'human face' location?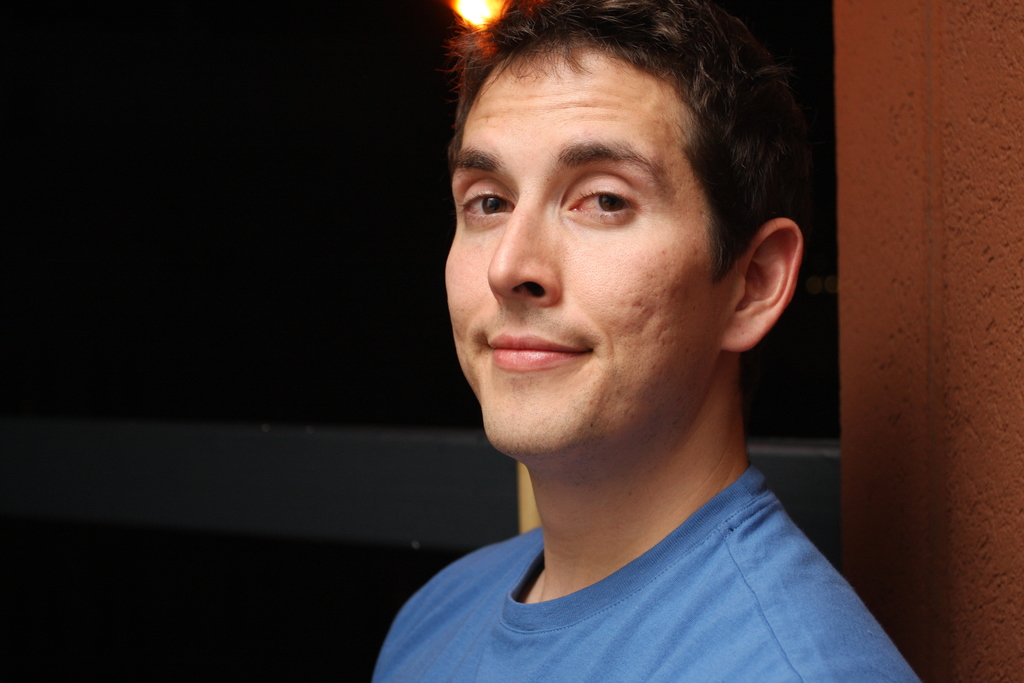
444 35 732 463
